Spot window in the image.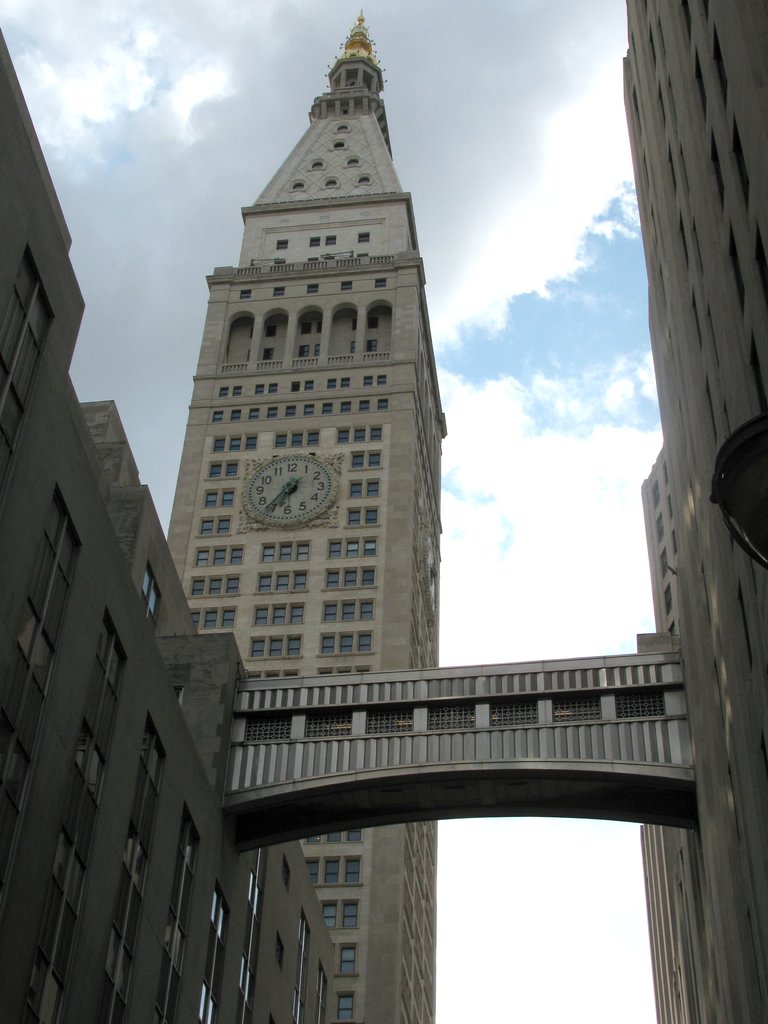
window found at 373, 278, 385, 290.
